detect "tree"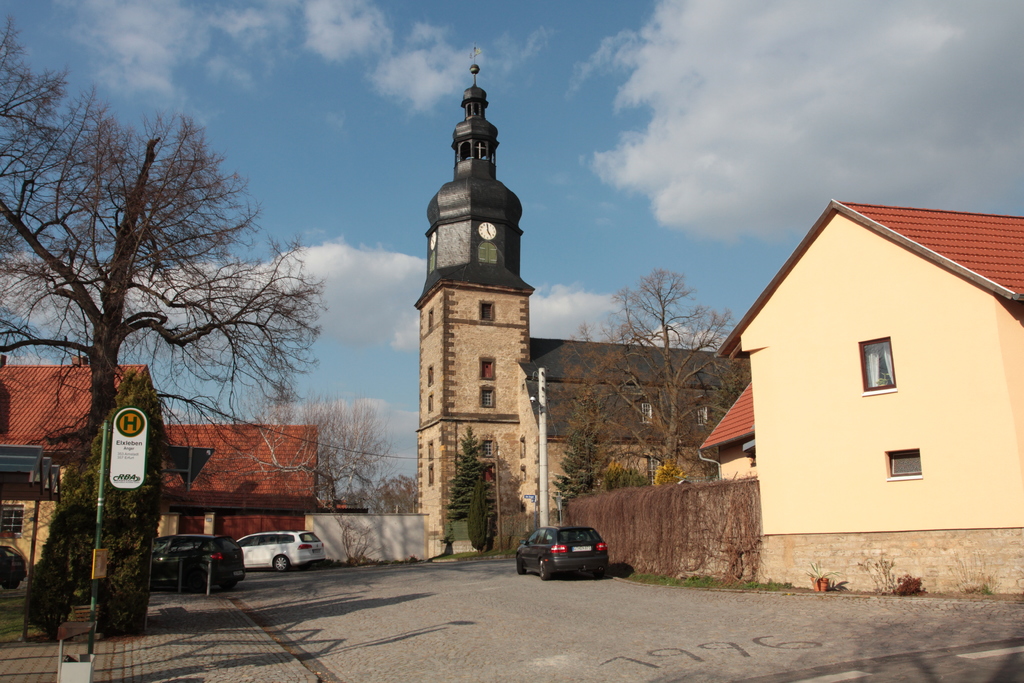
[left=467, top=456, right=501, bottom=556]
